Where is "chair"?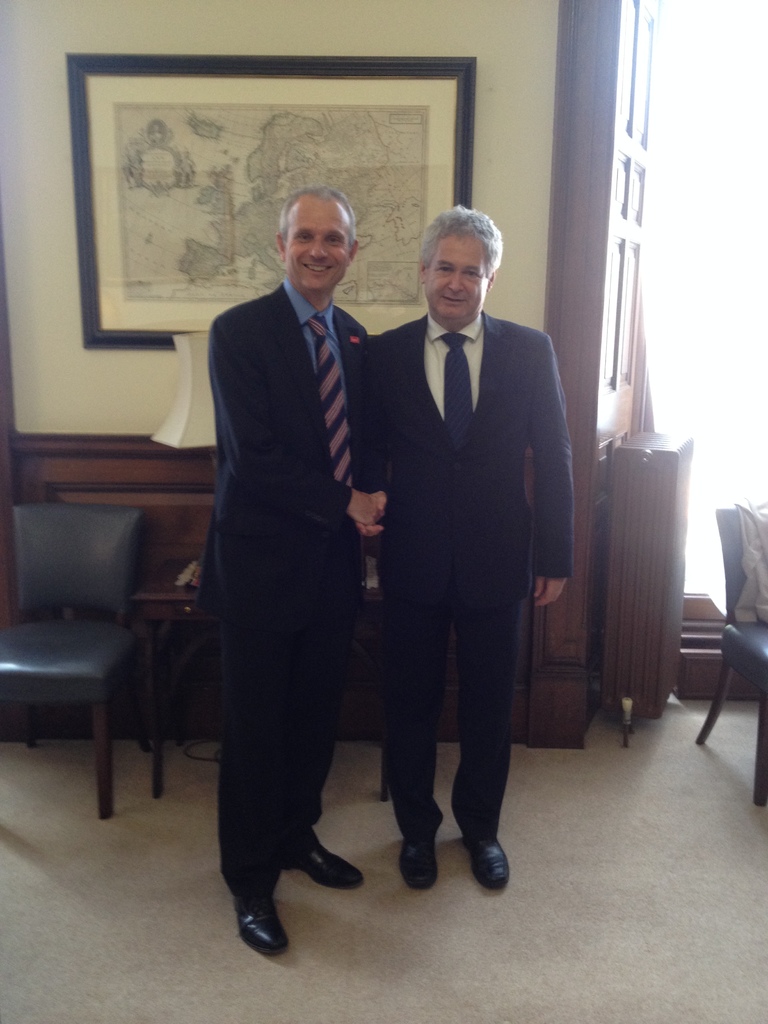
pyautogui.locateOnScreen(689, 504, 767, 805).
